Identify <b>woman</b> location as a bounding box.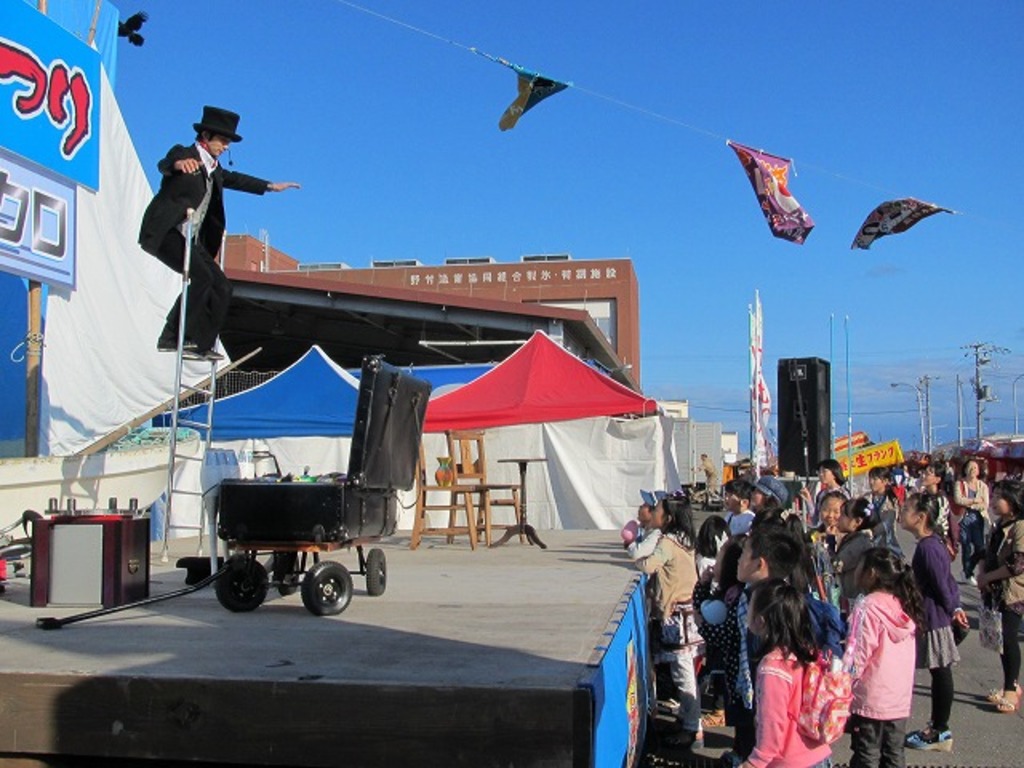
select_region(954, 462, 995, 589).
